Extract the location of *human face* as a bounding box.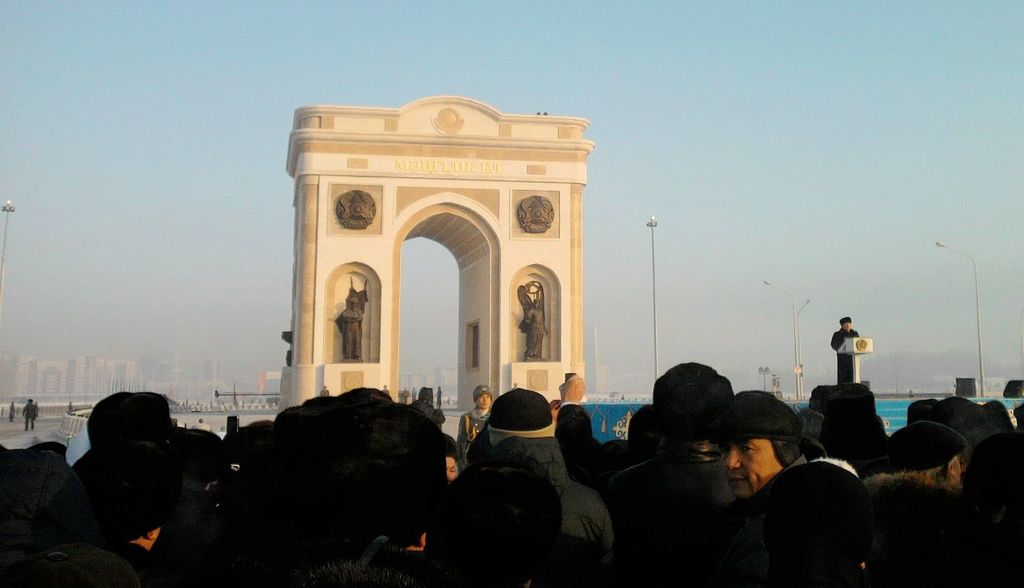
724/439/780/500.
